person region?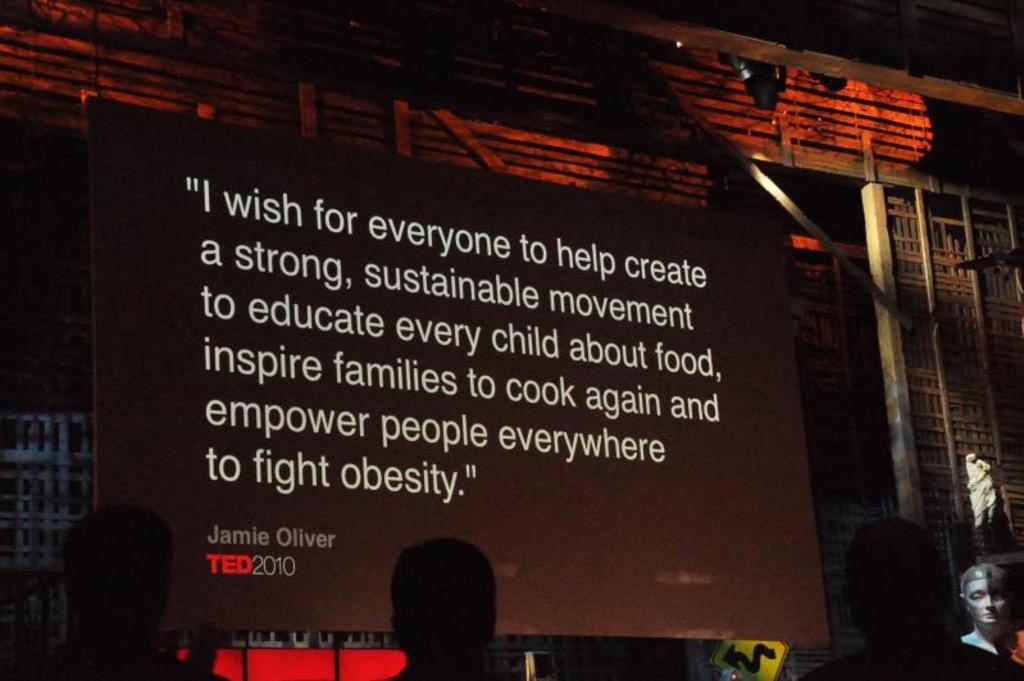
(956, 559, 1019, 653)
